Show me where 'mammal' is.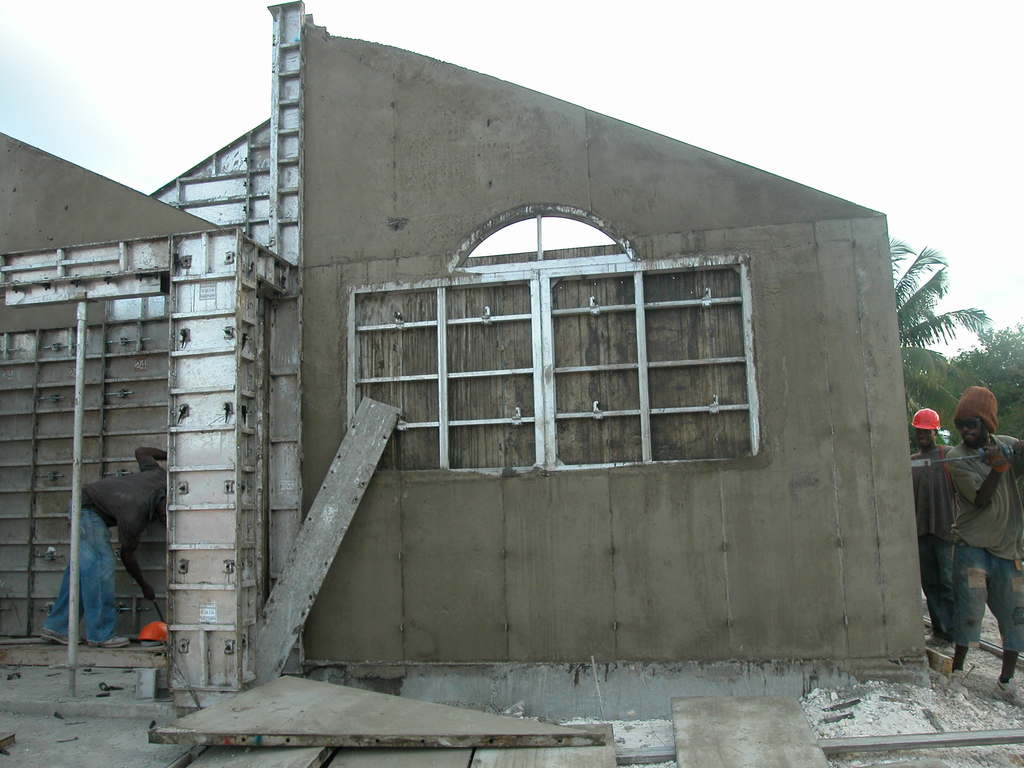
'mammal' is at box(908, 408, 960, 643).
